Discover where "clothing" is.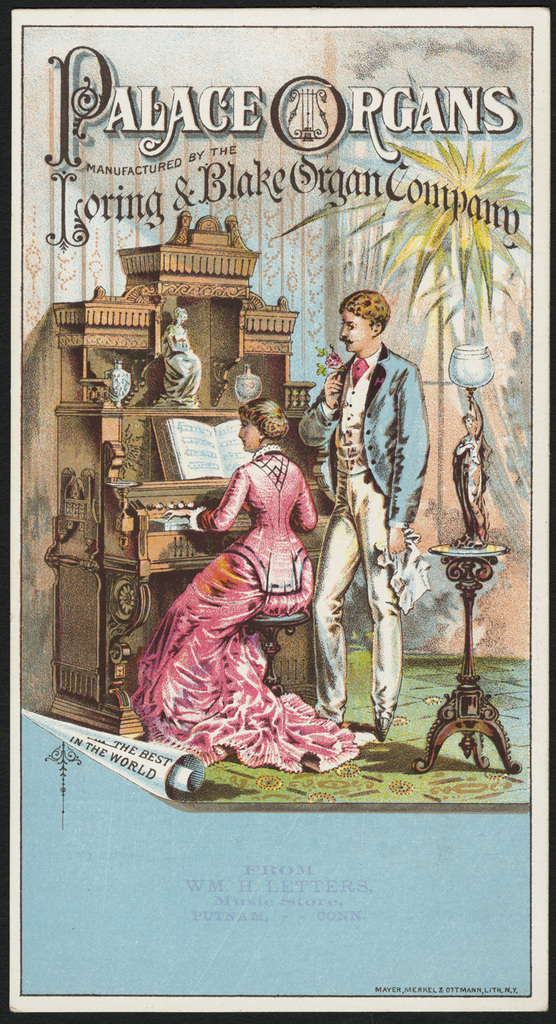
Discovered at bbox=(295, 338, 431, 734).
